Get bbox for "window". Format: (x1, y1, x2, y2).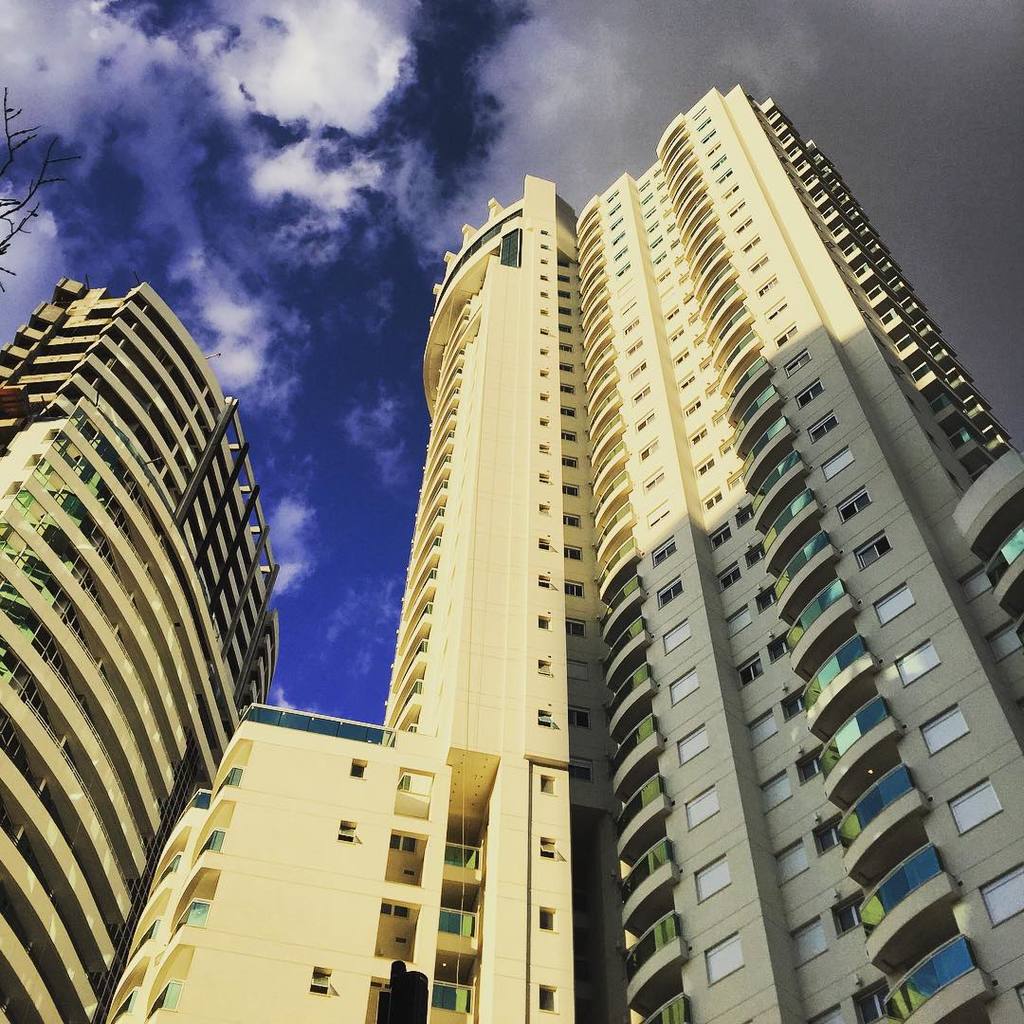
(850, 533, 893, 572).
